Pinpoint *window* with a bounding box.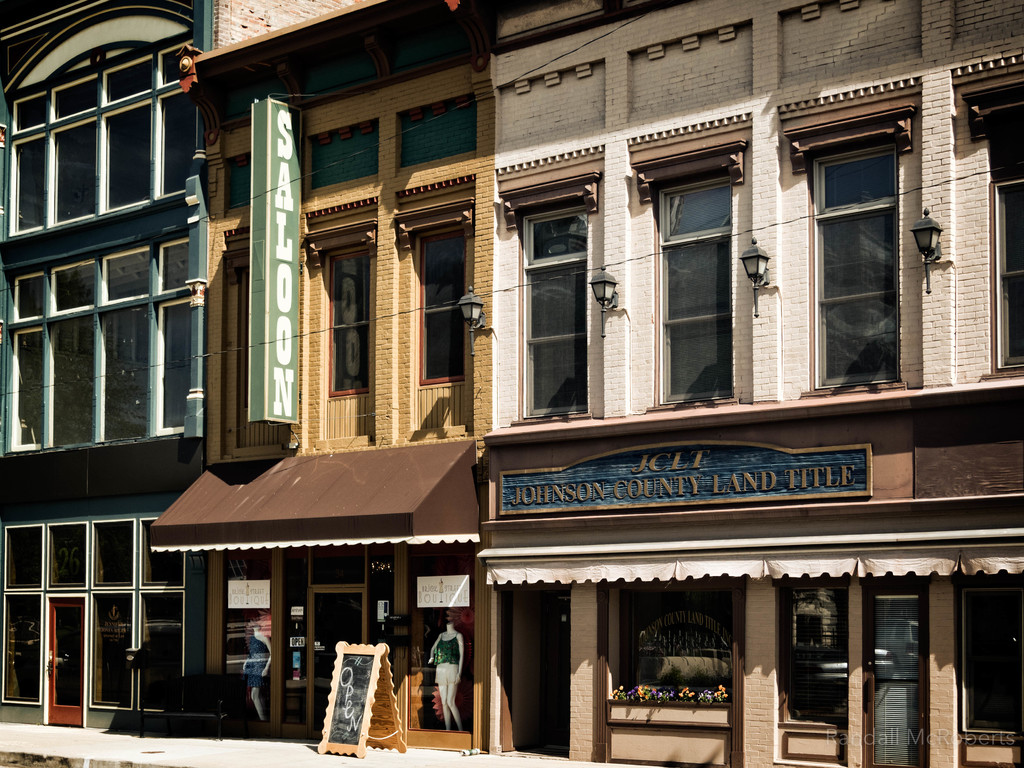
x1=1, y1=524, x2=190, y2=591.
